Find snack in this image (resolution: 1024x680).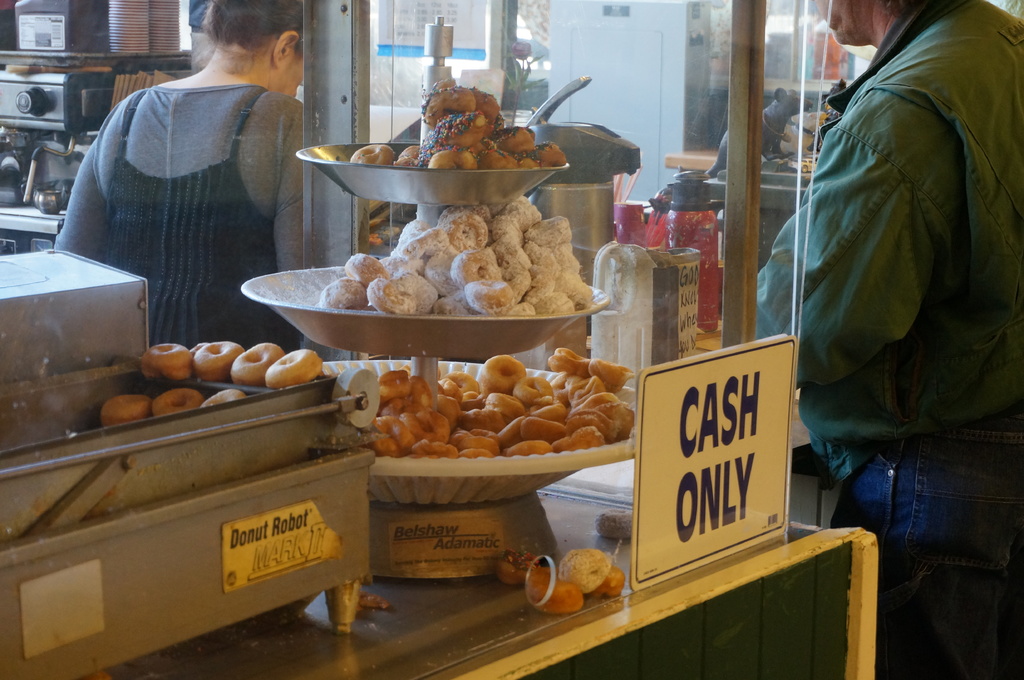
region(559, 547, 612, 587).
